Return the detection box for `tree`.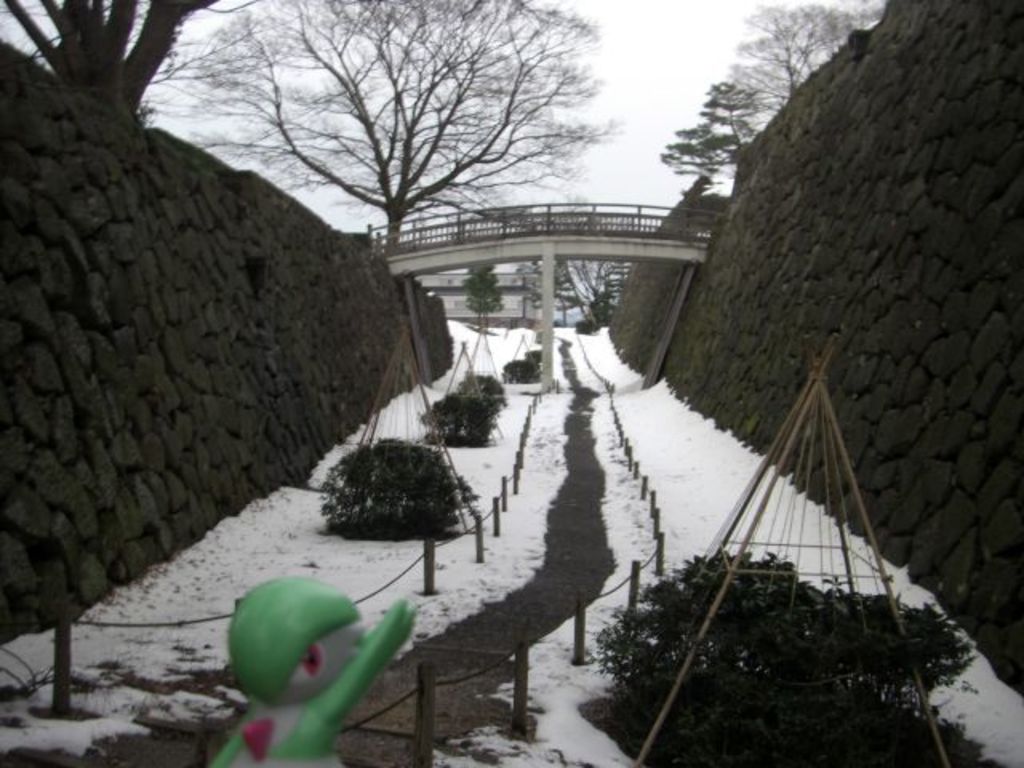
crop(661, 80, 771, 189).
